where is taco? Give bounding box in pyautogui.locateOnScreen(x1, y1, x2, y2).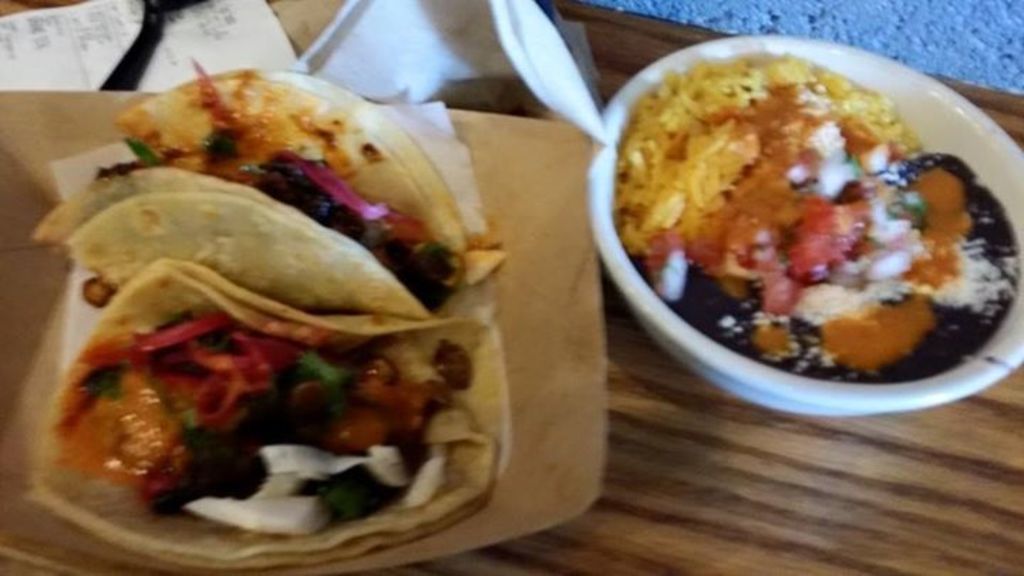
pyautogui.locateOnScreen(26, 257, 511, 572).
